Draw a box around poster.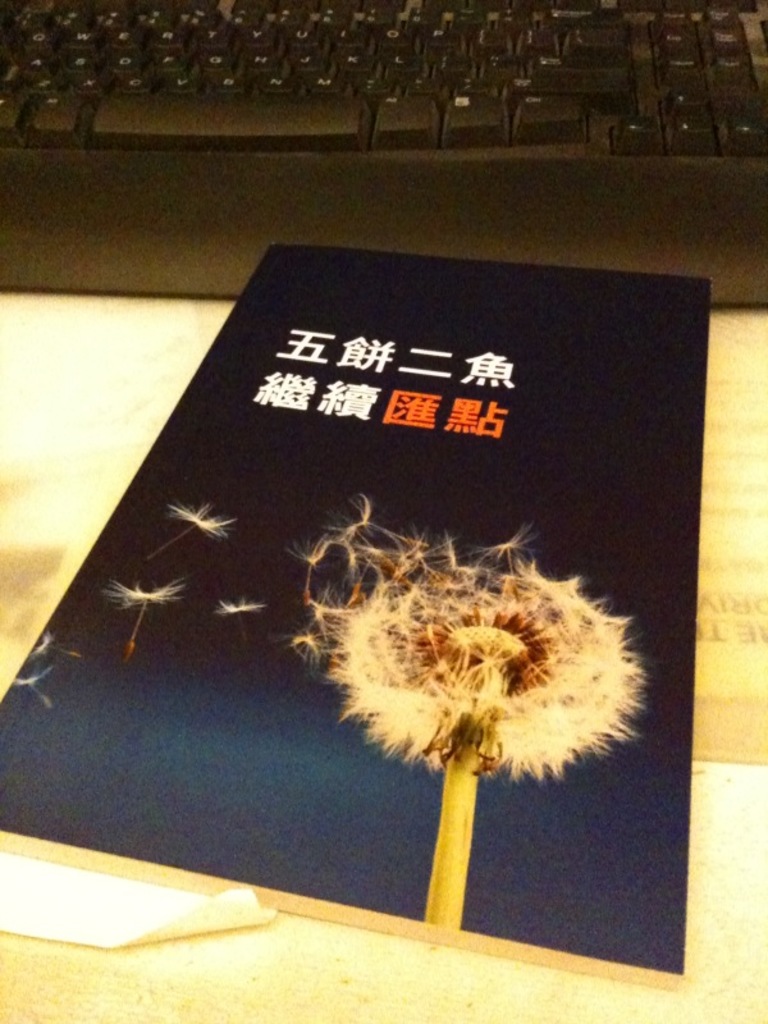
x1=0 y1=248 x2=704 y2=966.
